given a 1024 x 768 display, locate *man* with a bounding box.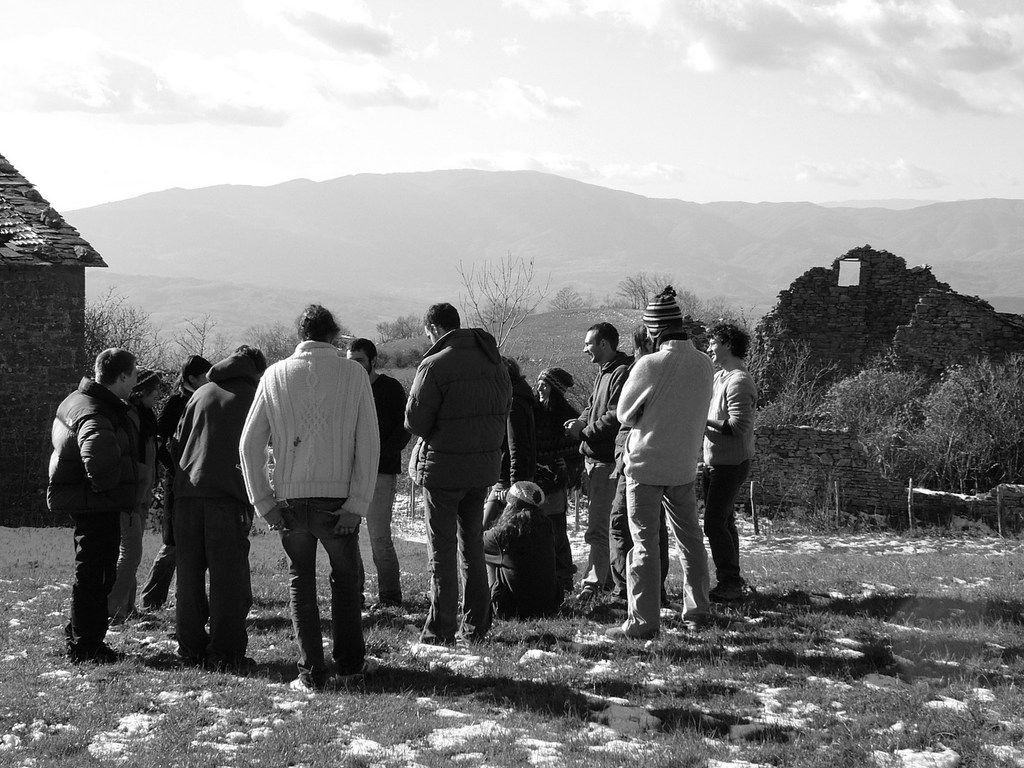
Located: select_region(700, 321, 763, 599).
